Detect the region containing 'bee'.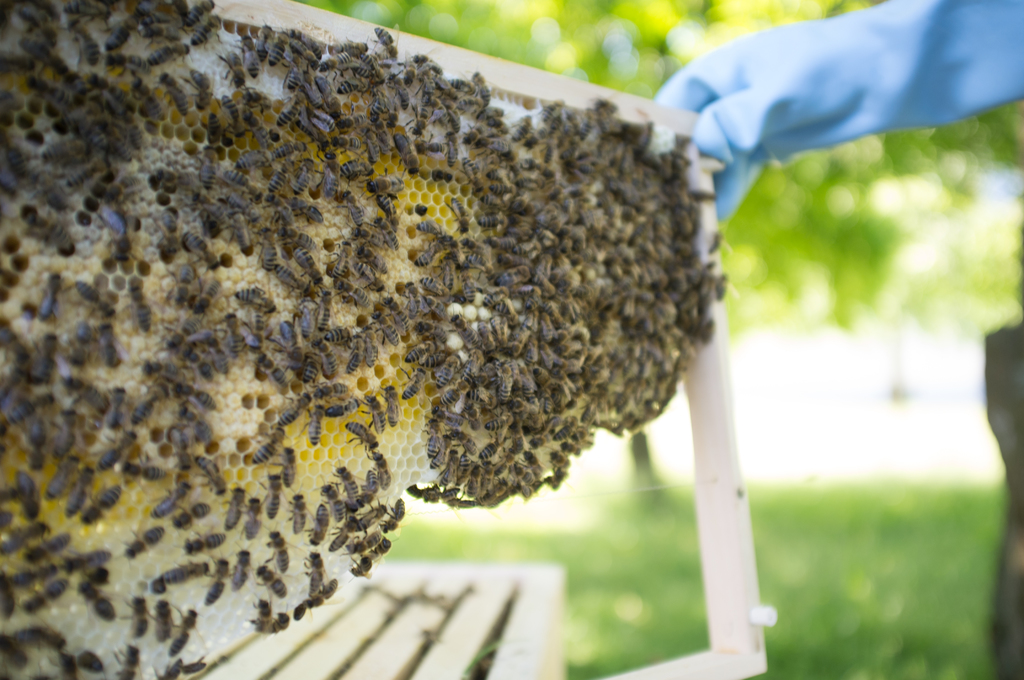
bbox=[267, 33, 288, 64].
